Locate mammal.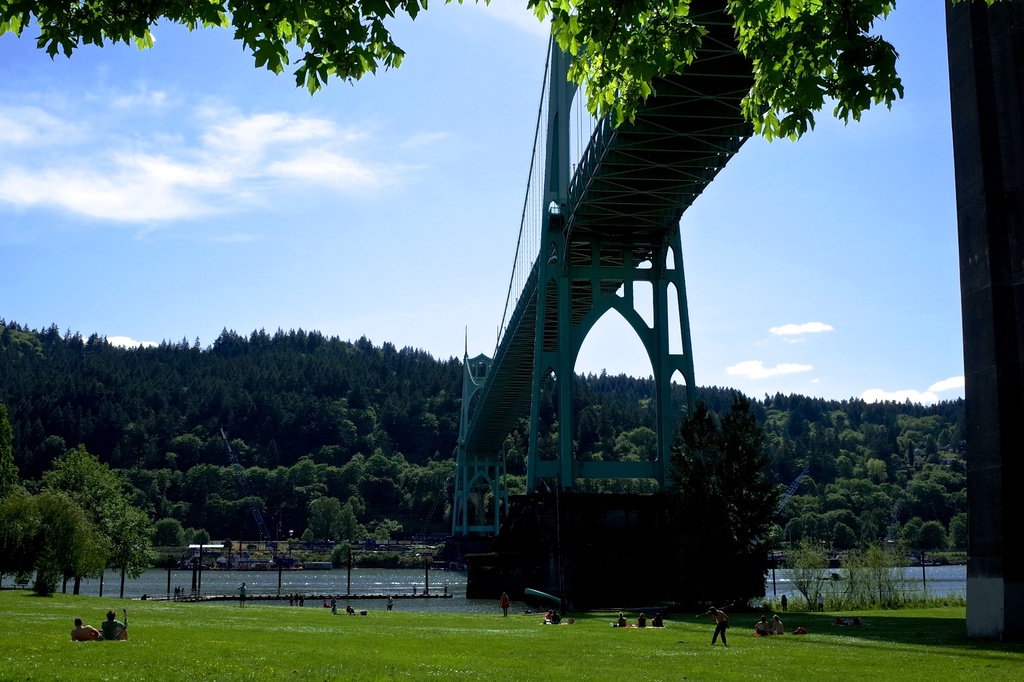
Bounding box: 780/595/786/614.
